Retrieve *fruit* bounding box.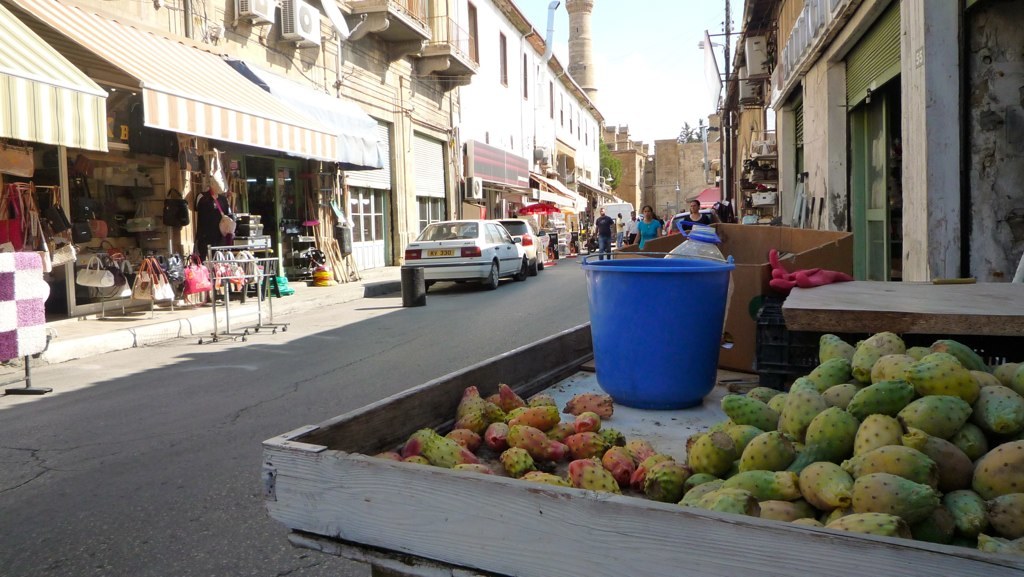
Bounding box: 804,459,872,516.
